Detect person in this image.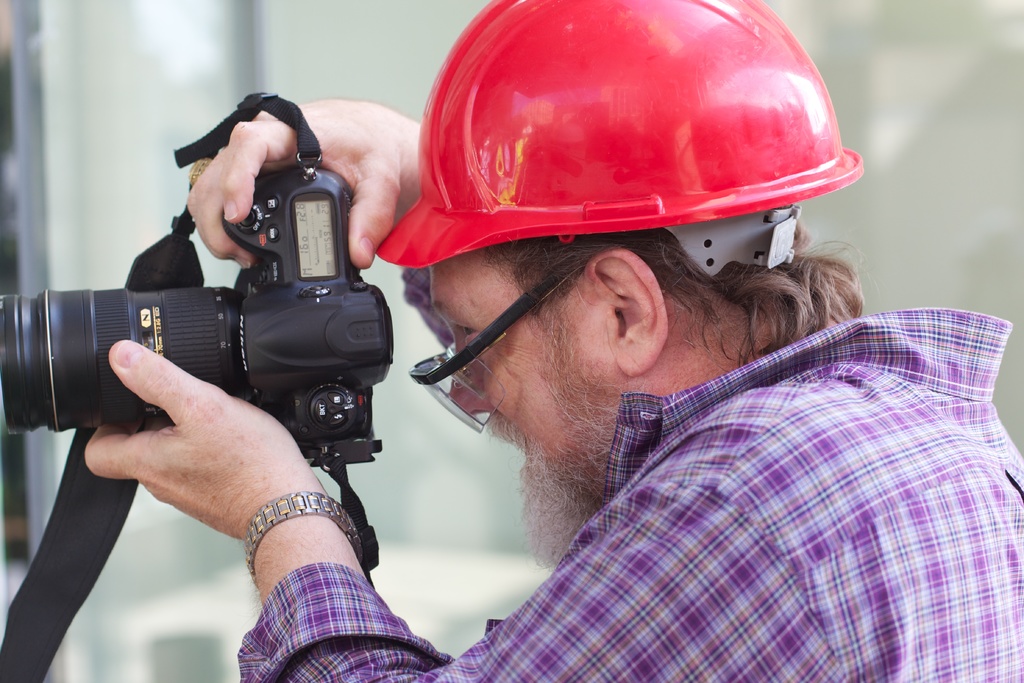
Detection: 87:0:1023:679.
